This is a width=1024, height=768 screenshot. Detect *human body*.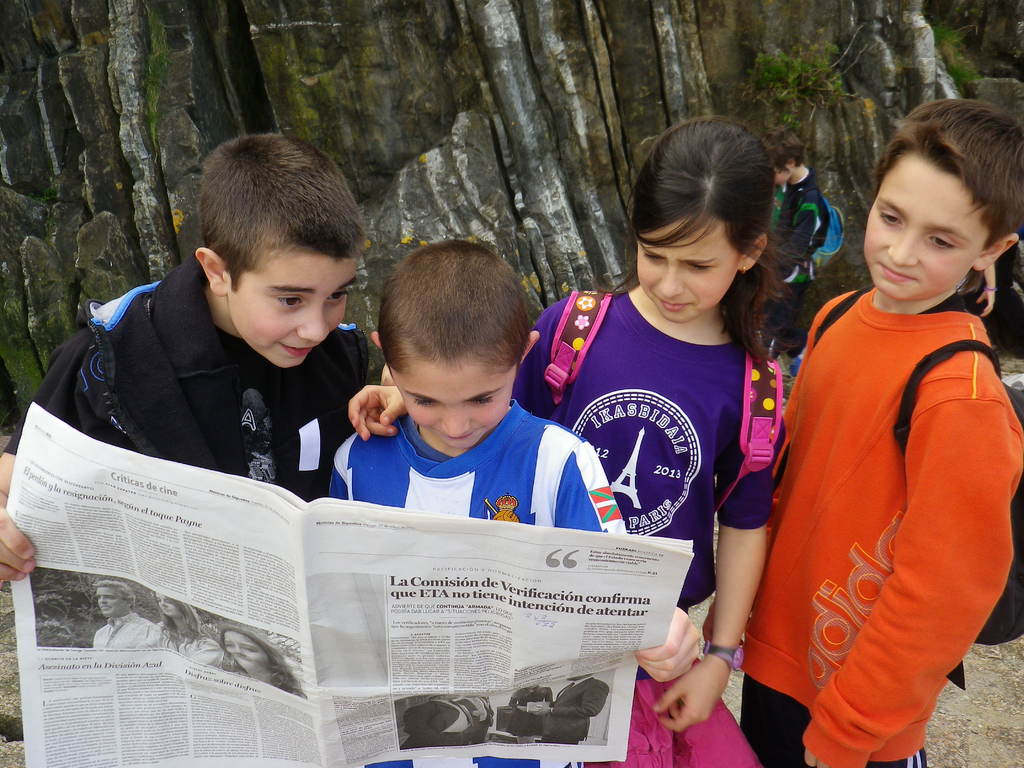
Rect(343, 106, 792, 767).
